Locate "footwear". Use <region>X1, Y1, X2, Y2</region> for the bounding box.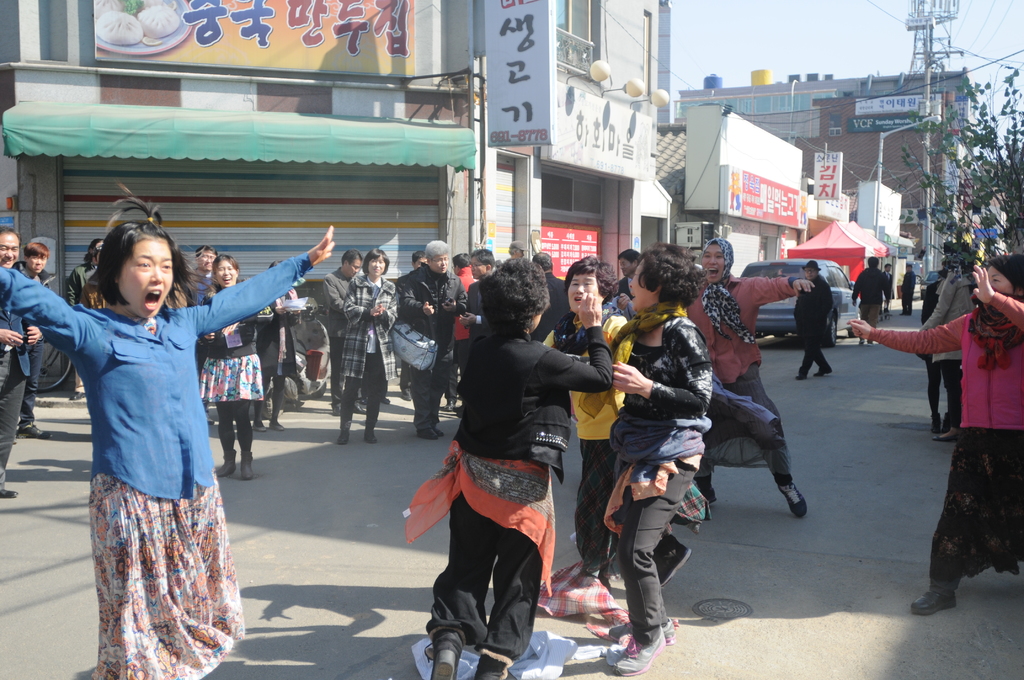
<region>299, 393, 308, 413</region>.
